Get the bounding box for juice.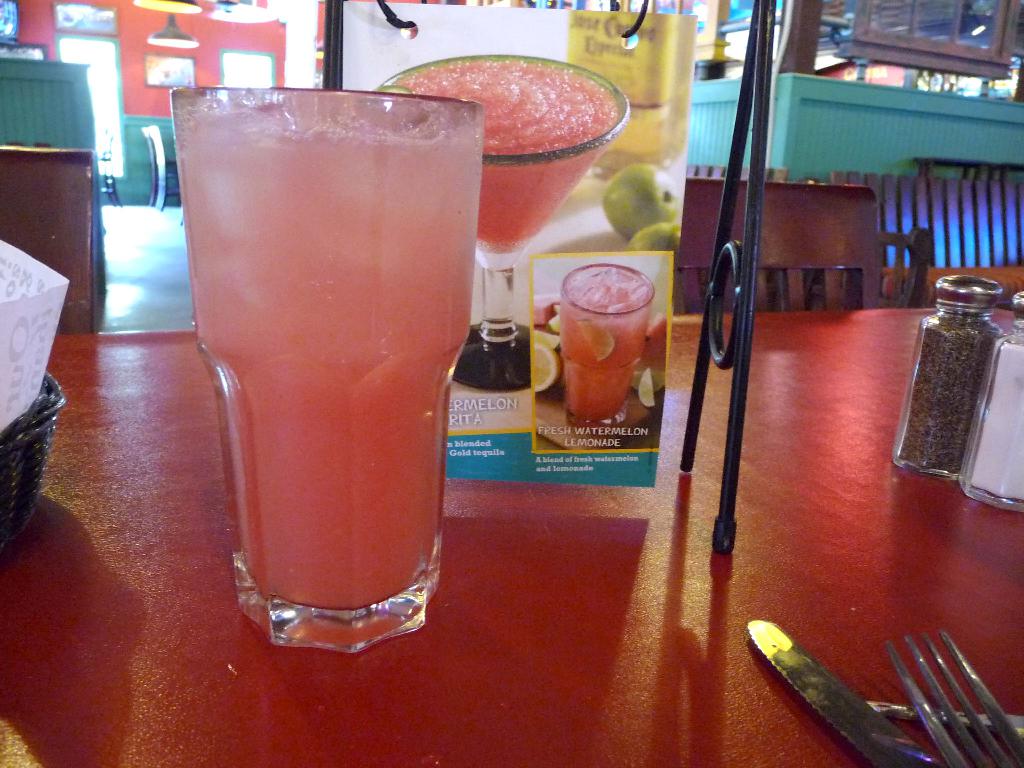
x1=383 y1=56 x2=620 y2=255.
